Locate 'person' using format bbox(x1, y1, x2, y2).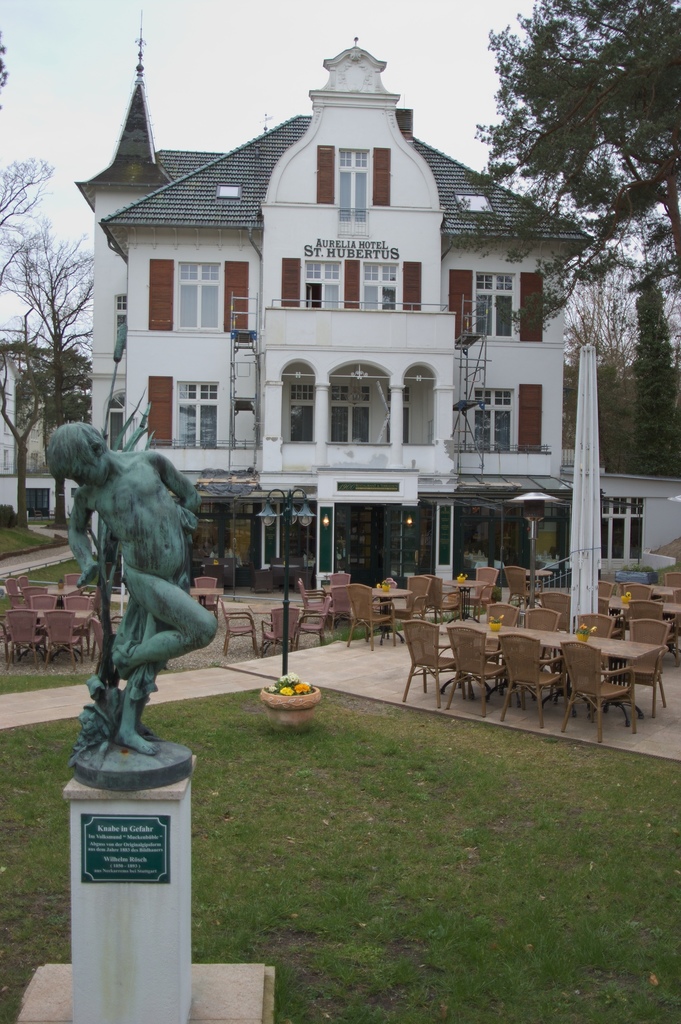
bbox(65, 396, 224, 801).
